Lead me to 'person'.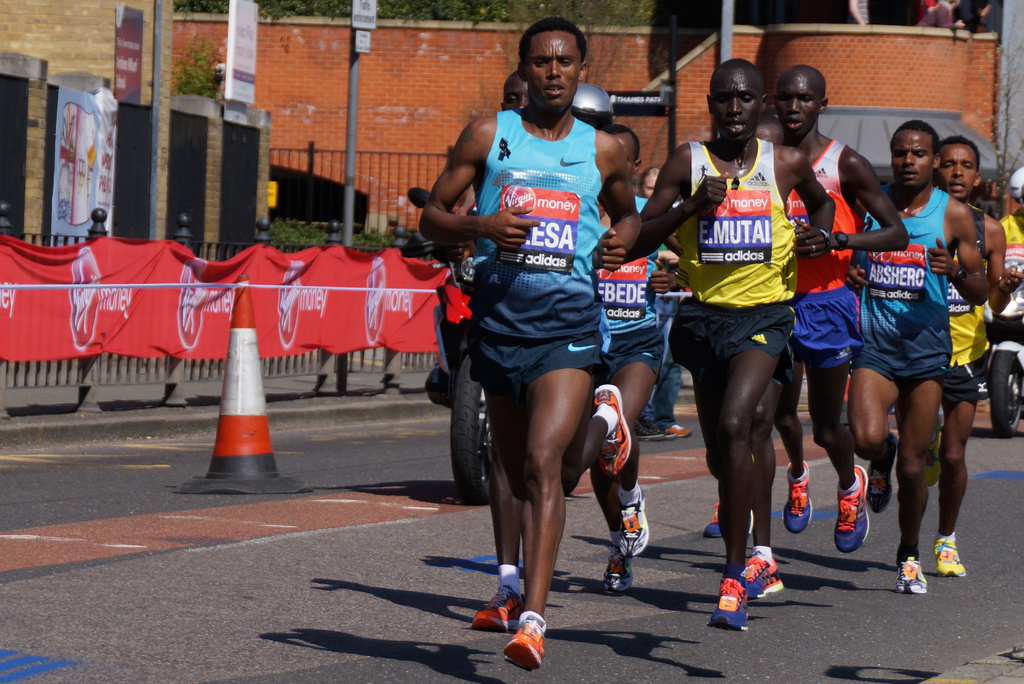
Lead to bbox(753, 49, 913, 555).
